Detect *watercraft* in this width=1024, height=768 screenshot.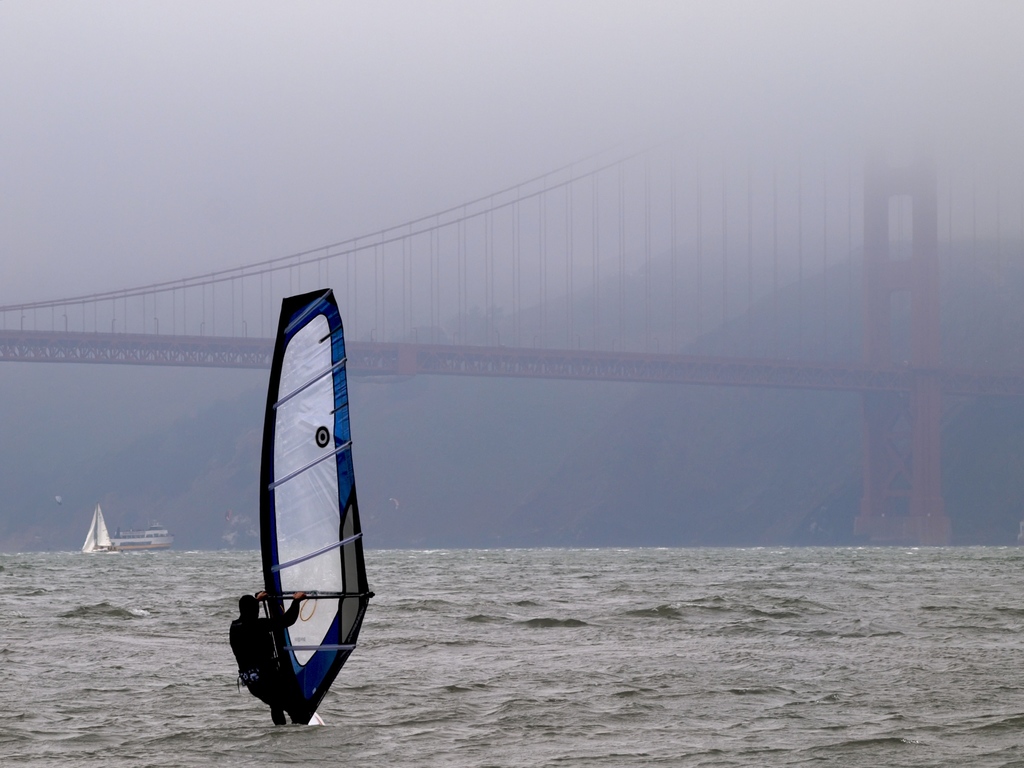
Detection: Rect(77, 503, 171, 552).
